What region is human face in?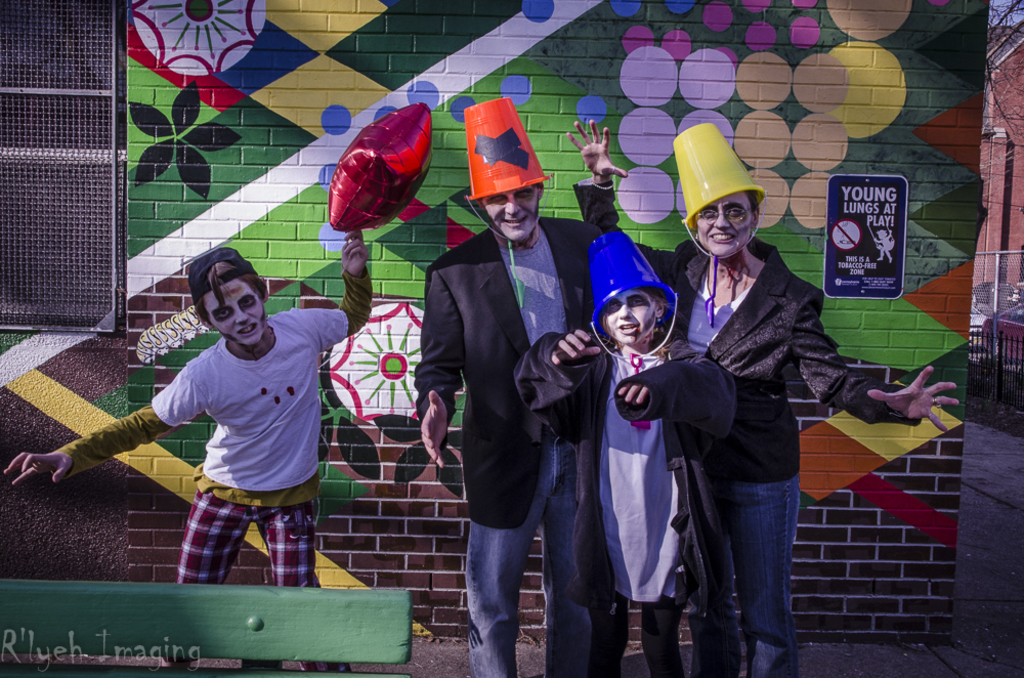
left=211, top=280, right=264, bottom=344.
